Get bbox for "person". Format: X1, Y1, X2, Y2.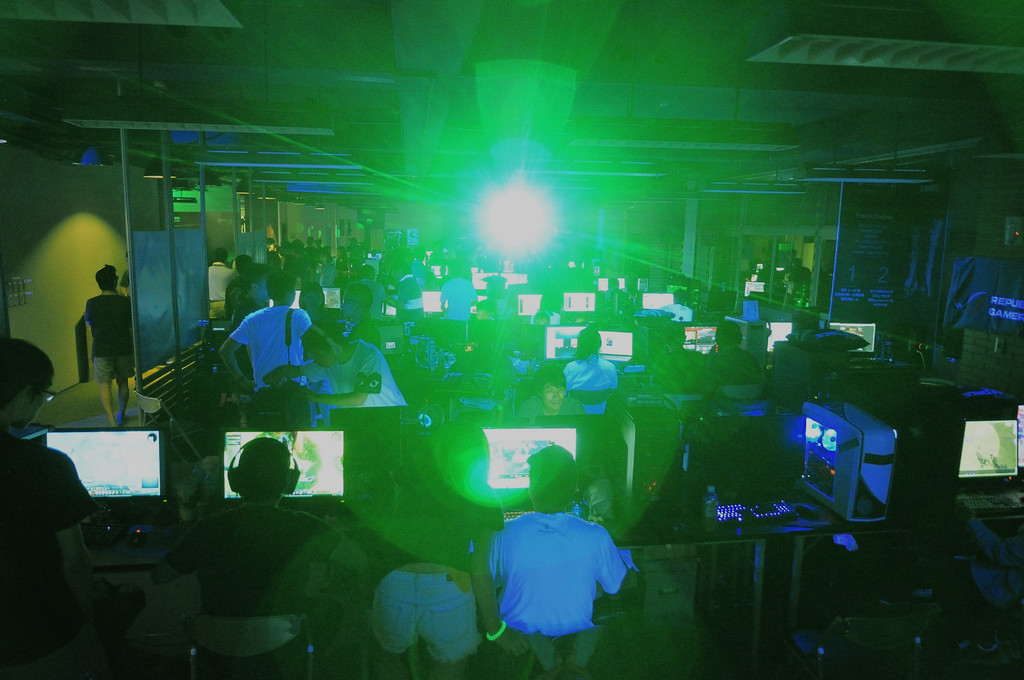
336, 286, 400, 361.
